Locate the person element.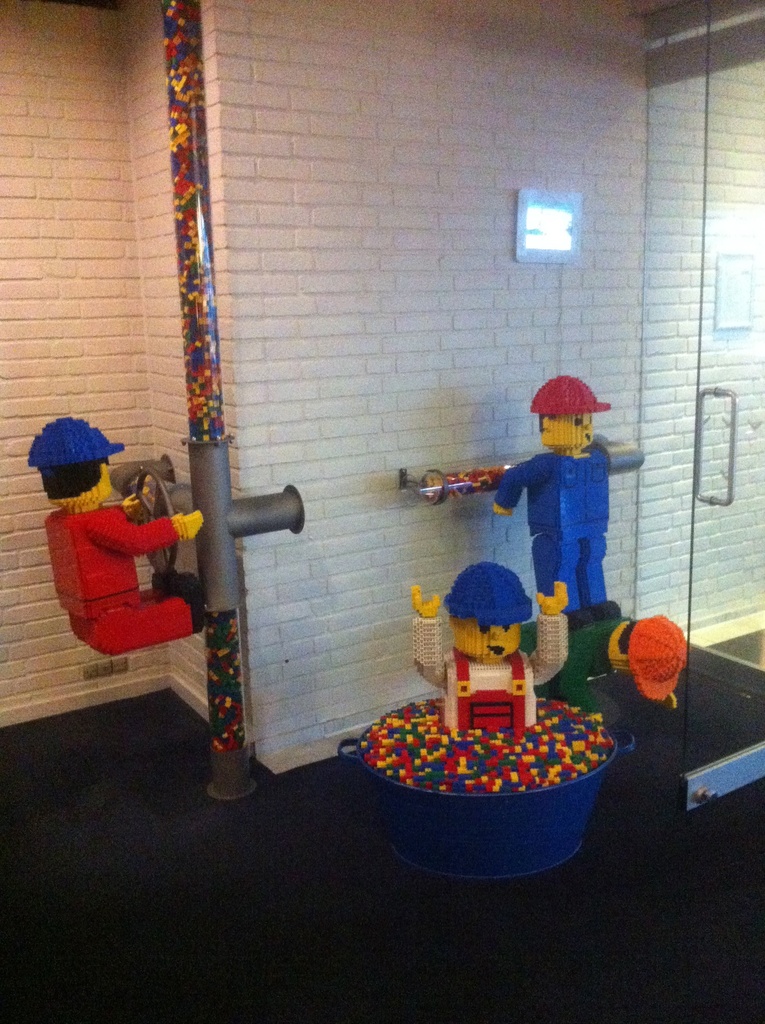
Element bbox: <bbox>517, 616, 684, 726</bbox>.
